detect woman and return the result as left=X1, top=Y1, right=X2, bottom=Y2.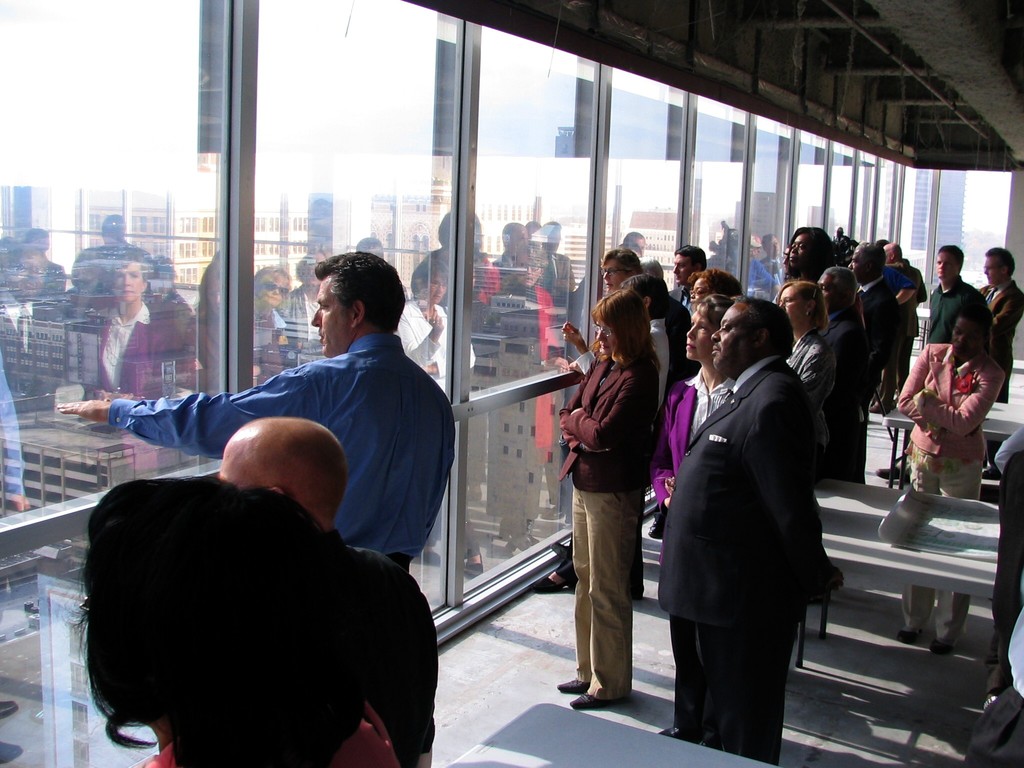
left=767, top=278, right=837, bottom=420.
